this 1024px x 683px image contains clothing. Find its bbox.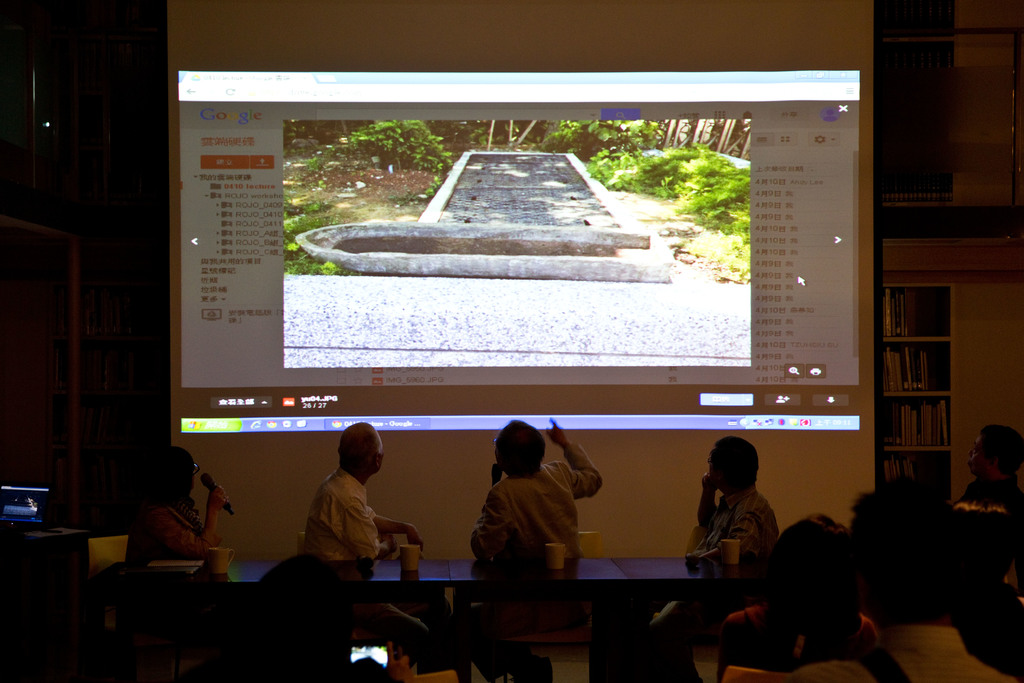
left=714, top=602, right=879, bottom=682.
